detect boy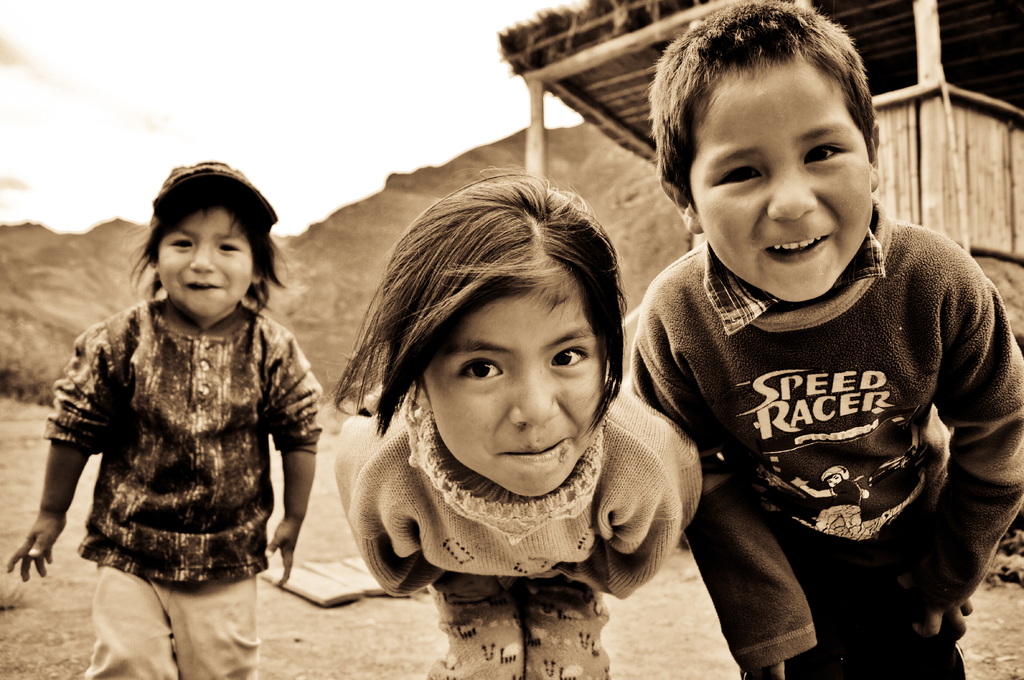
[603,29,999,648]
